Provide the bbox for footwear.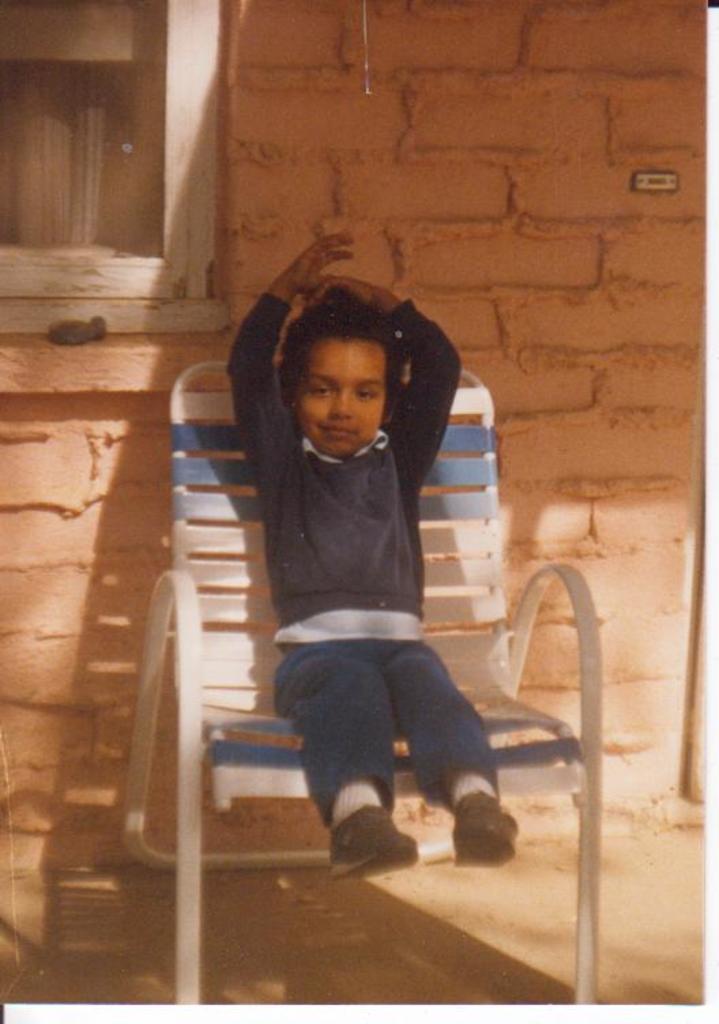
<region>330, 806, 415, 880</region>.
